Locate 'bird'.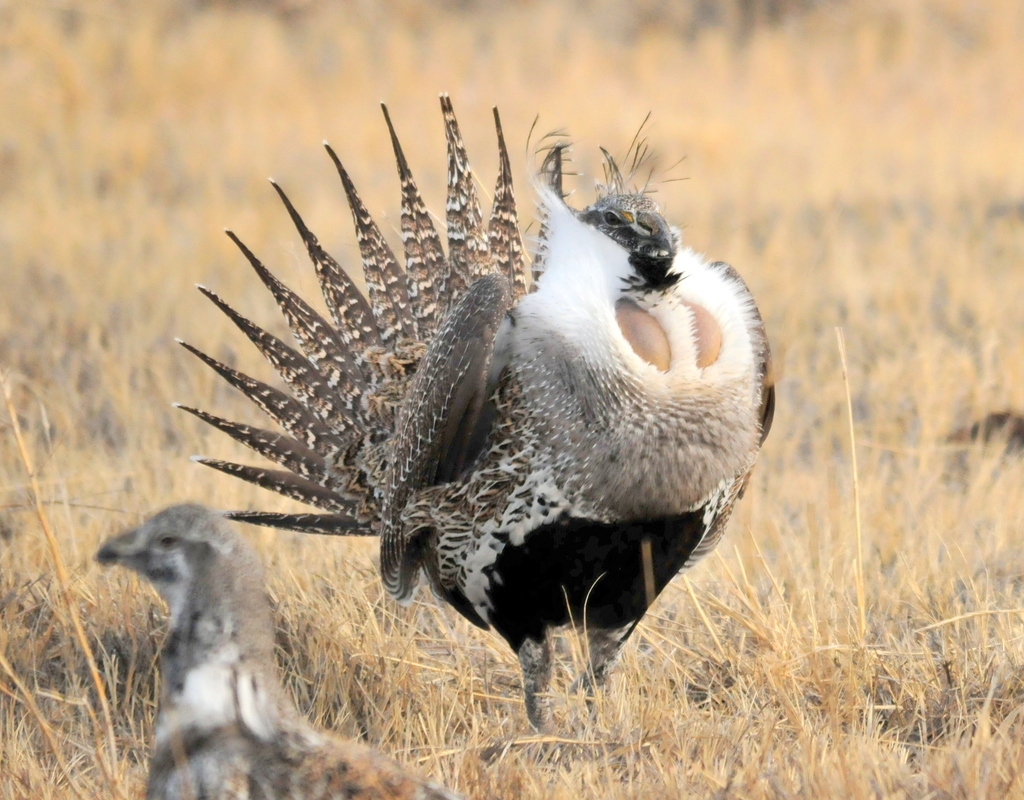
Bounding box: BBox(957, 408, 1023, 457).
